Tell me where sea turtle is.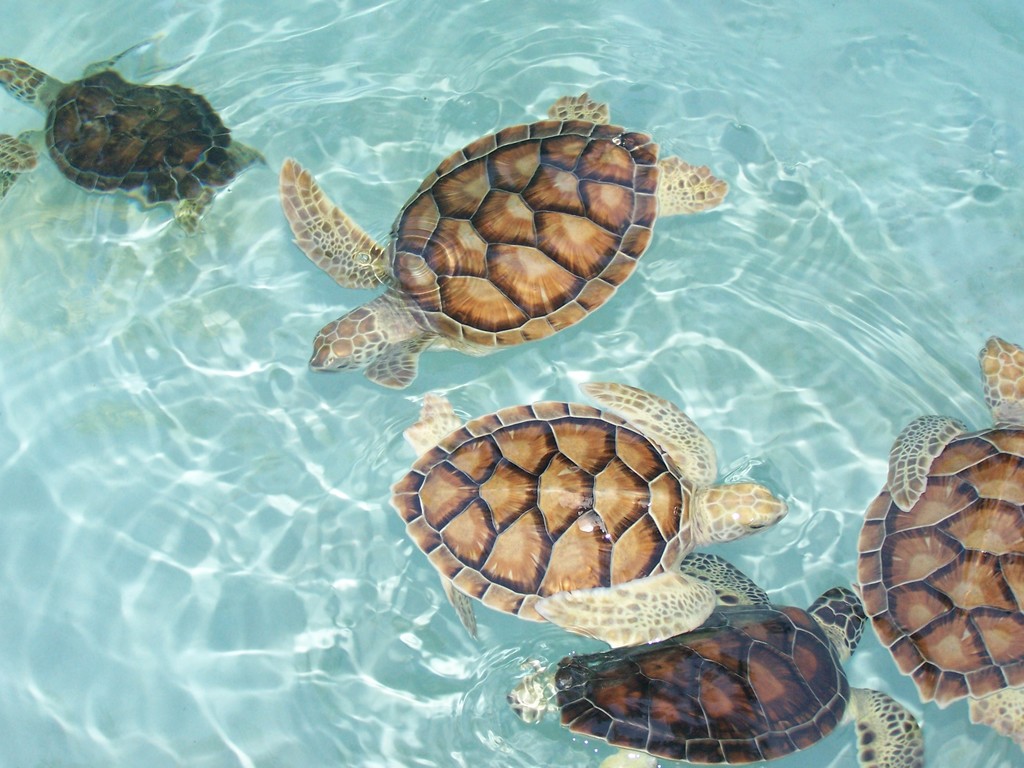
sea turtle is at <bbox>853, 336, 1023, 748</bbox>.
